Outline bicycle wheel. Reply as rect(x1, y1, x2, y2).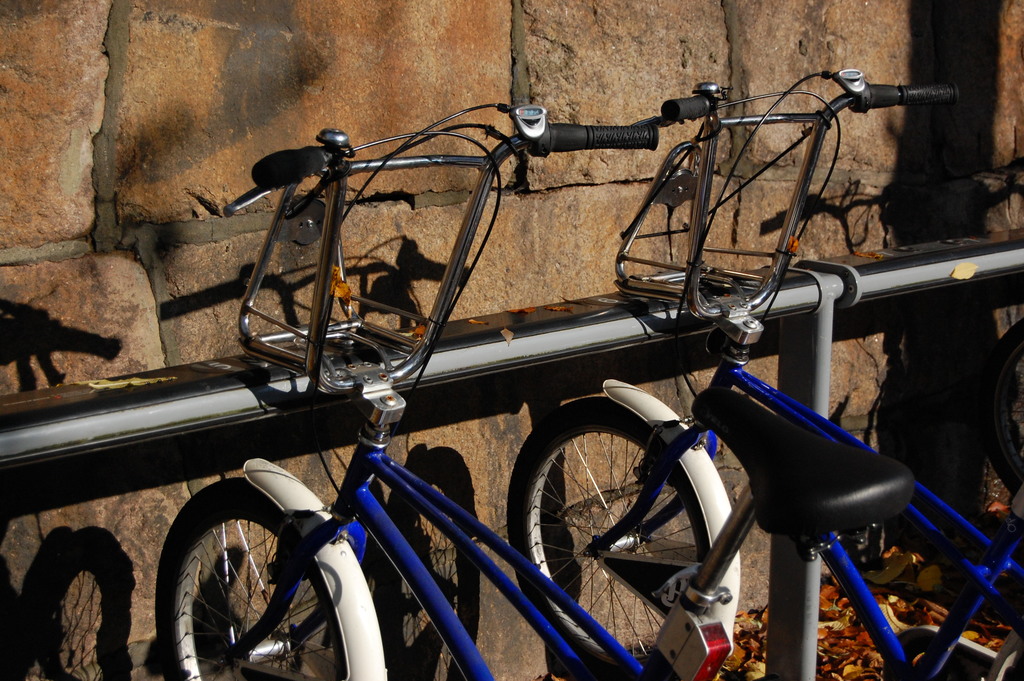
rect(154, 472, 342, 680).
